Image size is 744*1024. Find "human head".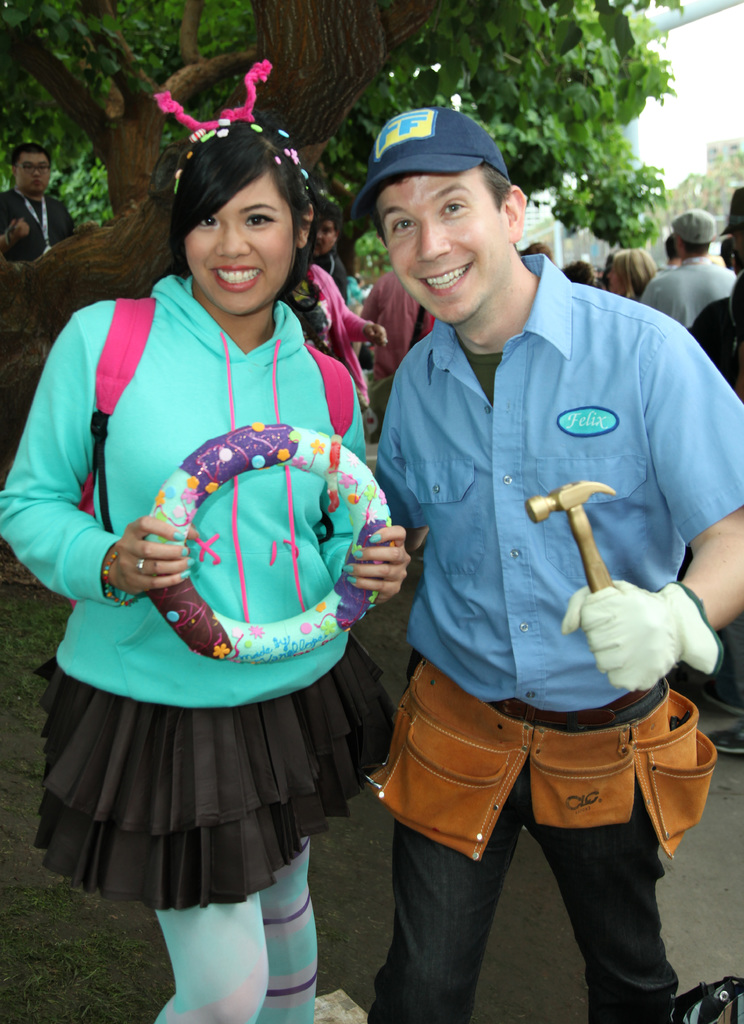
312/211/343/253.
